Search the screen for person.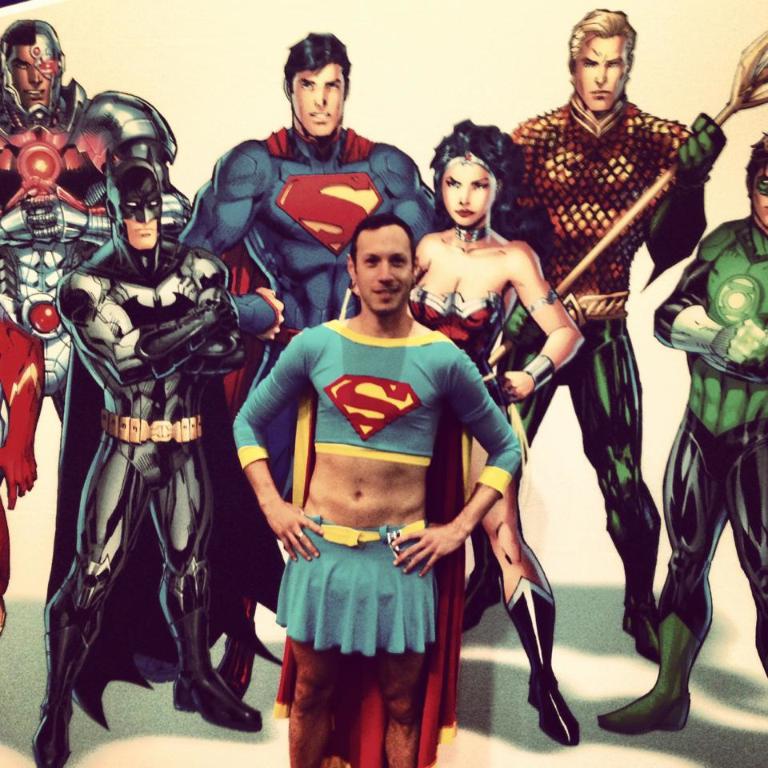
Found at <box>234,218,526,767</box>.
